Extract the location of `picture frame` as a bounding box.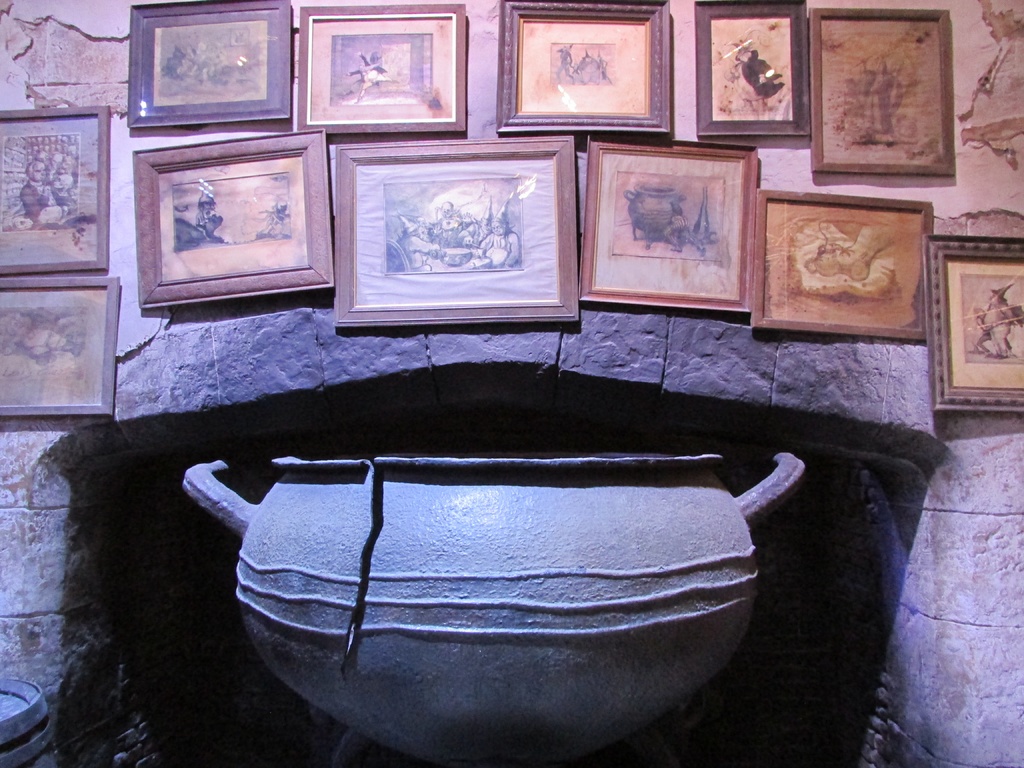
(933, 234, 1023, 412).
